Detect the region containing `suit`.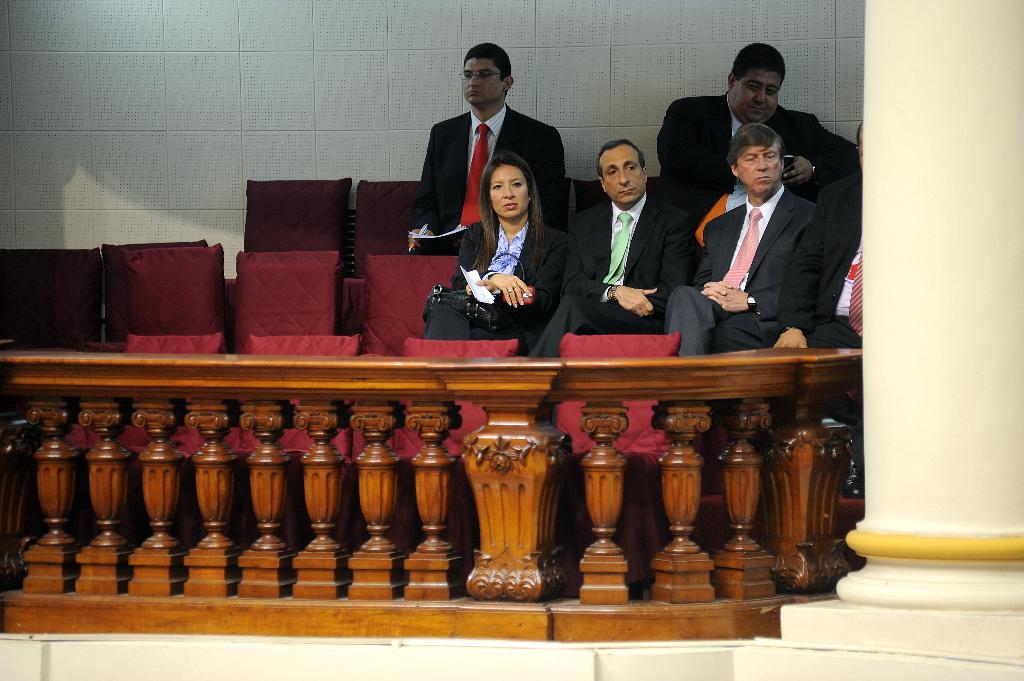
region(661, 185, 822, 357).
